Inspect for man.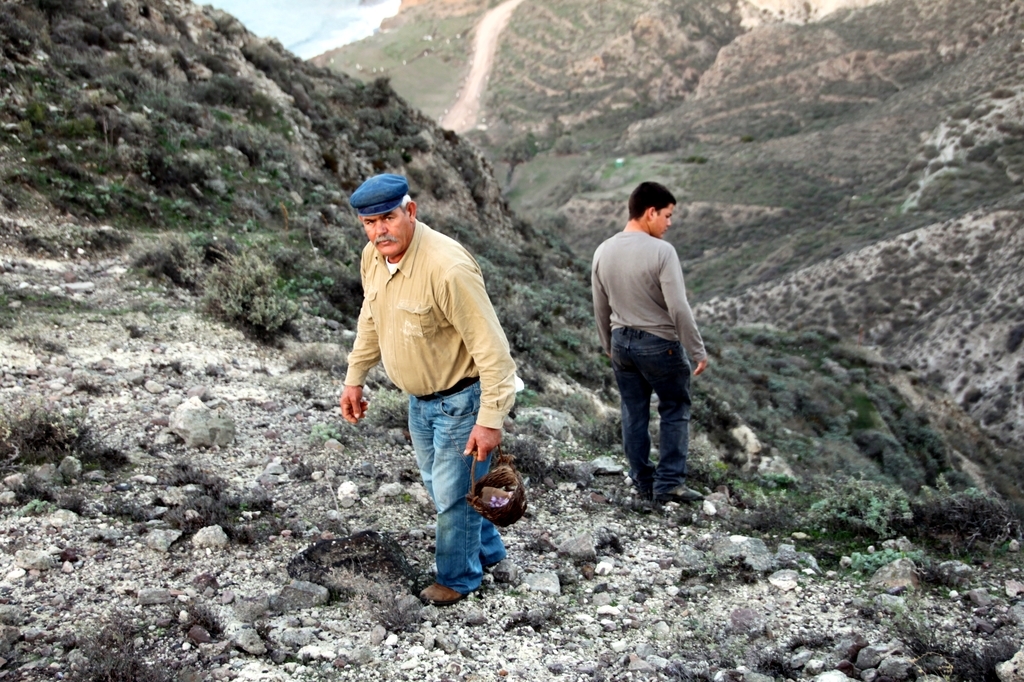
Inspection: 336, 169, 519, 598.
